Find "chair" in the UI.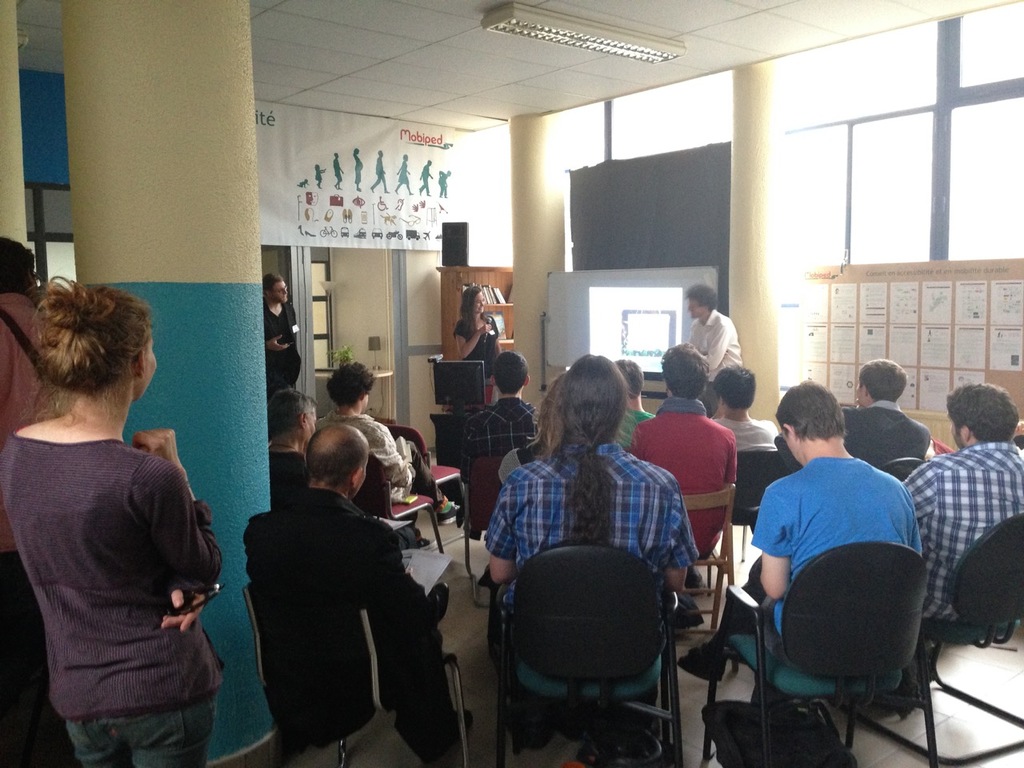
UI element at 239,576,470,767.
